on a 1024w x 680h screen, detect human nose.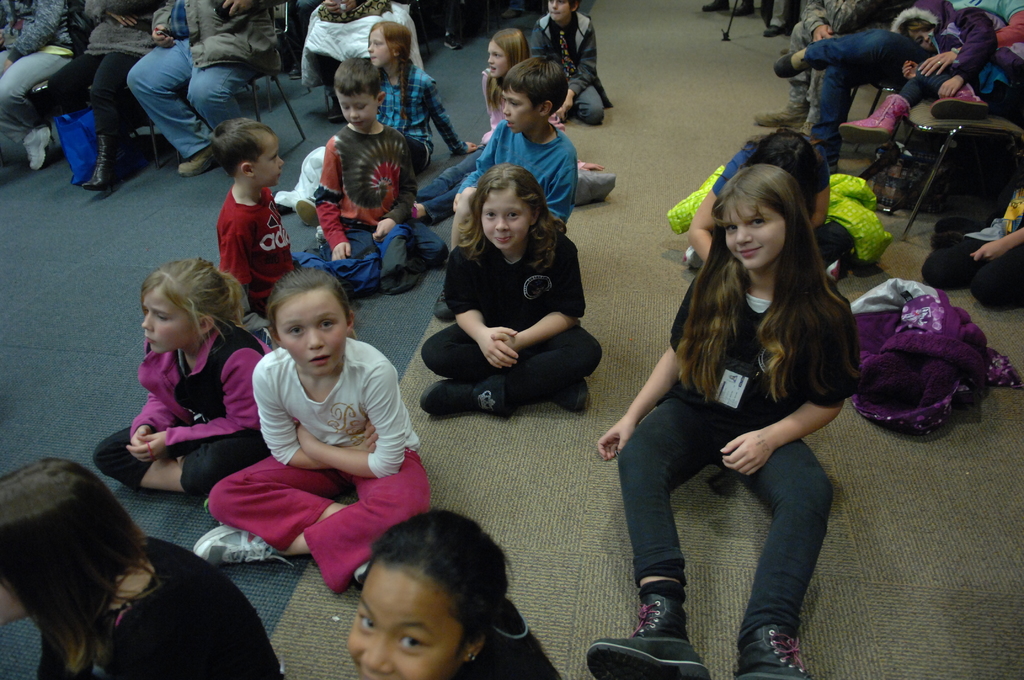
x1=548, y1=0, x2=557, y2=10.
